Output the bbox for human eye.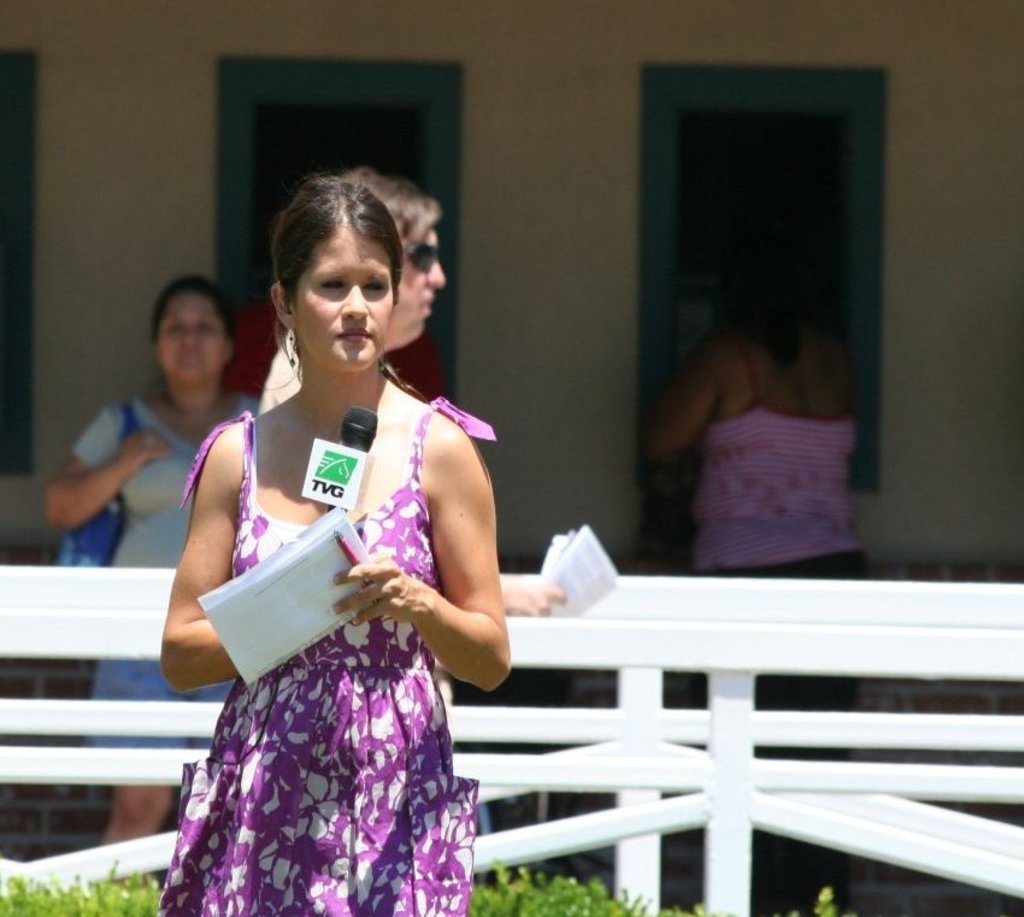
select_region(323, 278, 349, 290).
